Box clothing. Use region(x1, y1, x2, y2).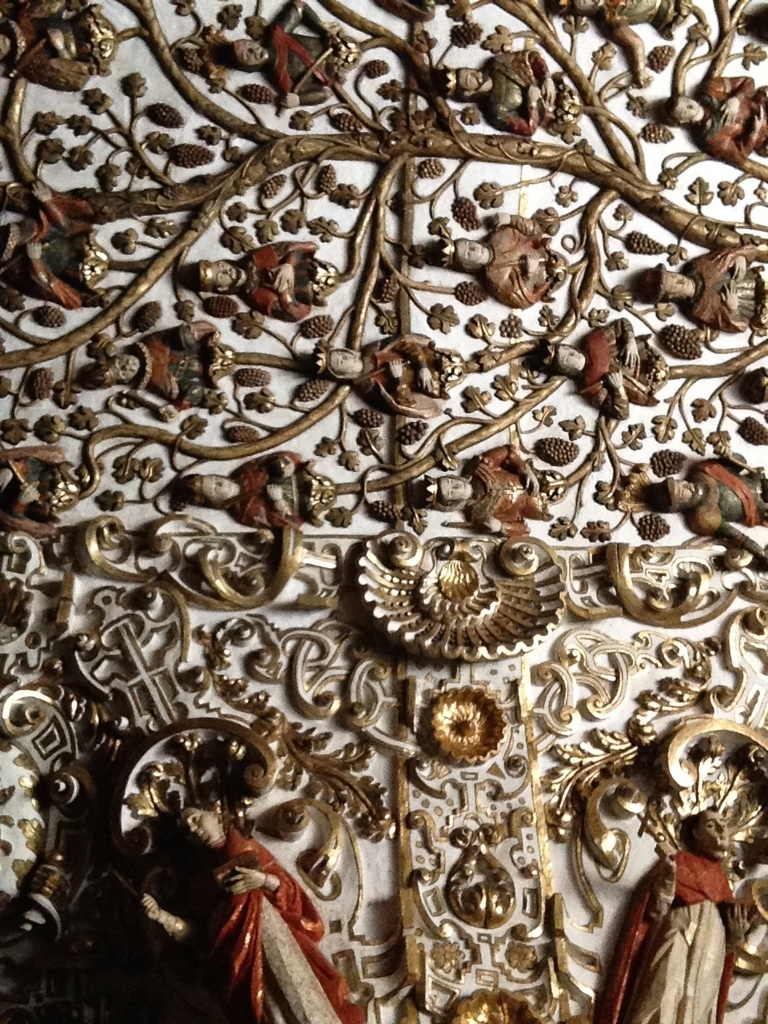
region(193, 826, 360, 1022).
